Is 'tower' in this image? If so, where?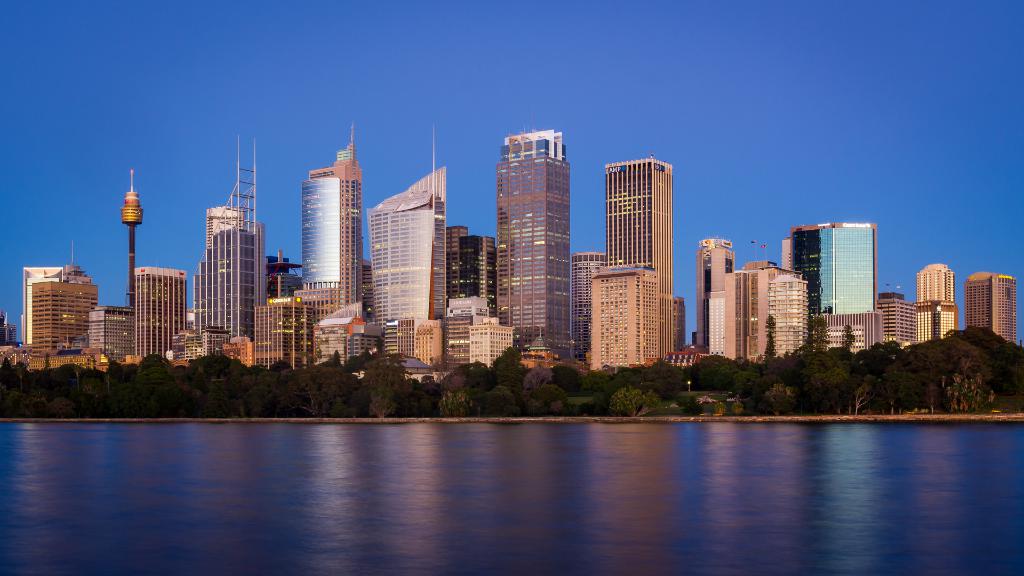
Yes, at (247,222,264,304).
